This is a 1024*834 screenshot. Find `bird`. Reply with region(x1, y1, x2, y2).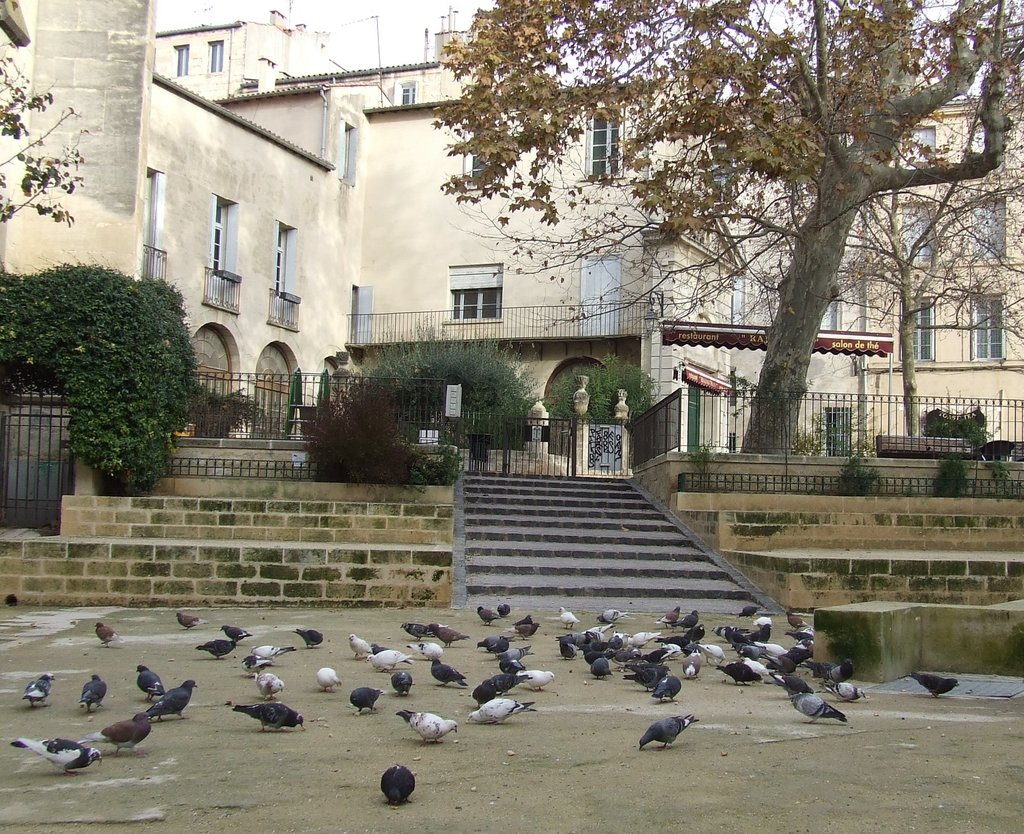
region(652, 674, 684, 704).
